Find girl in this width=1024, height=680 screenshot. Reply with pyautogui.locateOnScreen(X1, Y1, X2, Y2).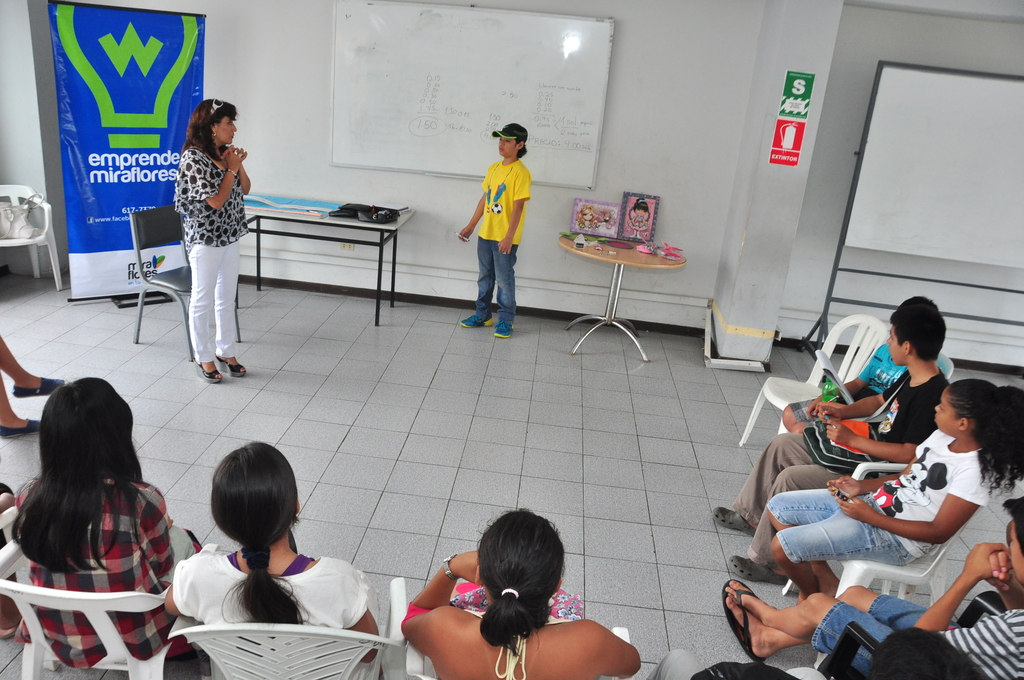
pyautogui.locateOnScreen(765, 376, 1023, 605).
